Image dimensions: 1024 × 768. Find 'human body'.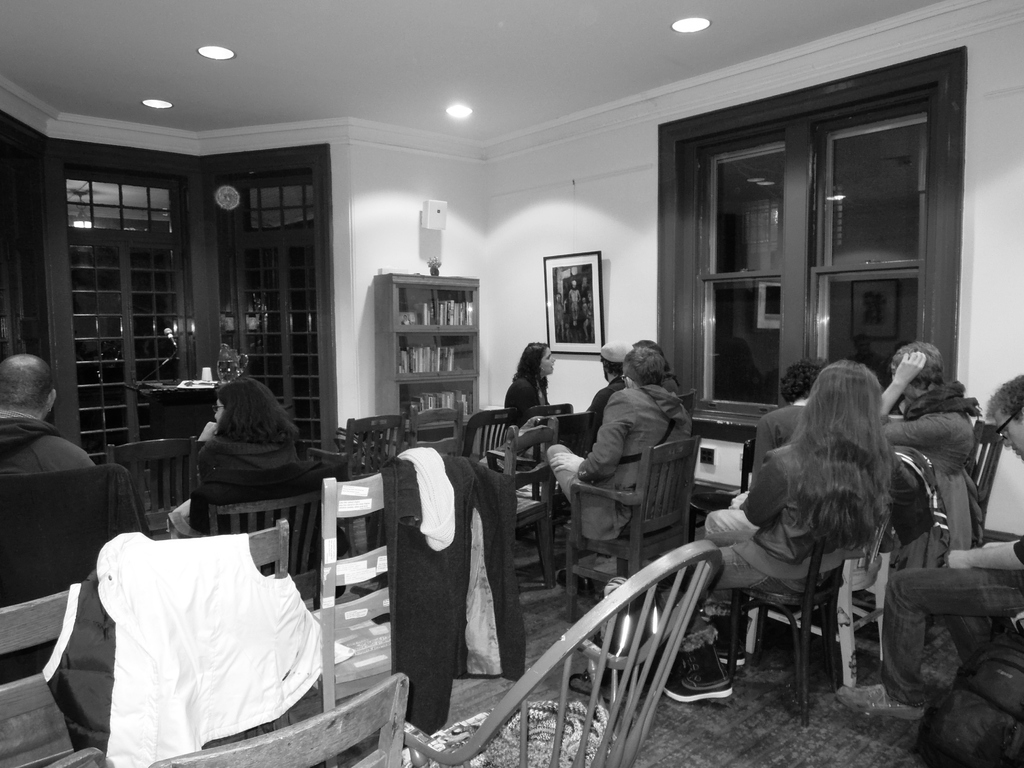
box(0, 410, 100, 479).
